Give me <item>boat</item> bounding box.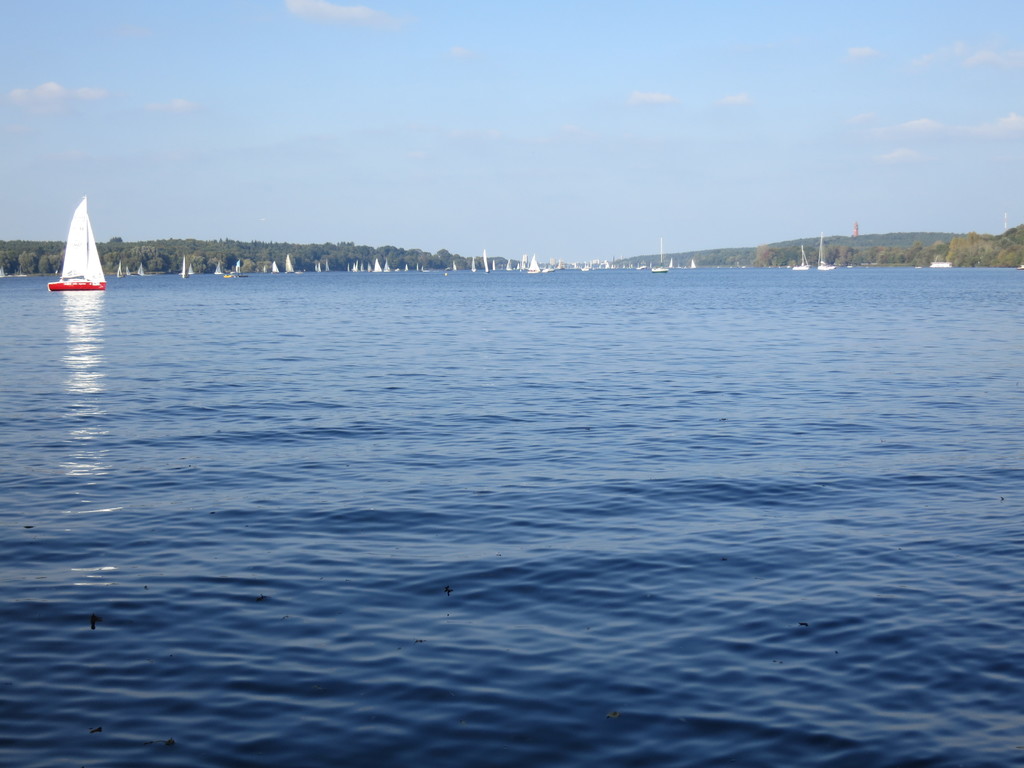
x1=451, y1=258, x2=456, y2=271.
